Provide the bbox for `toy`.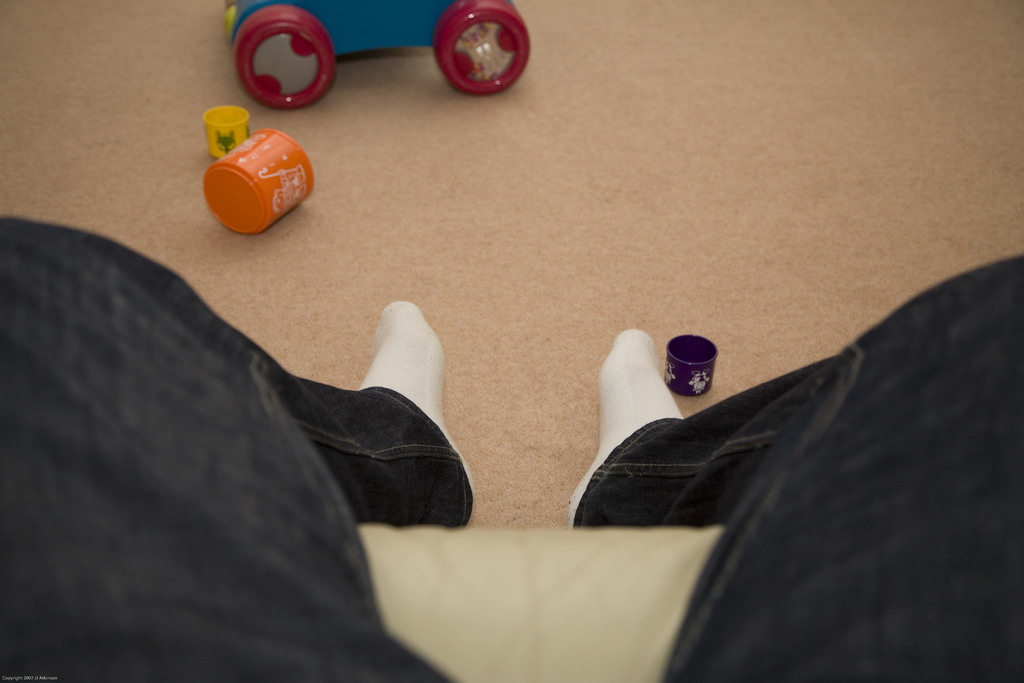
left=209, top=0, right=527, bottom=107.
